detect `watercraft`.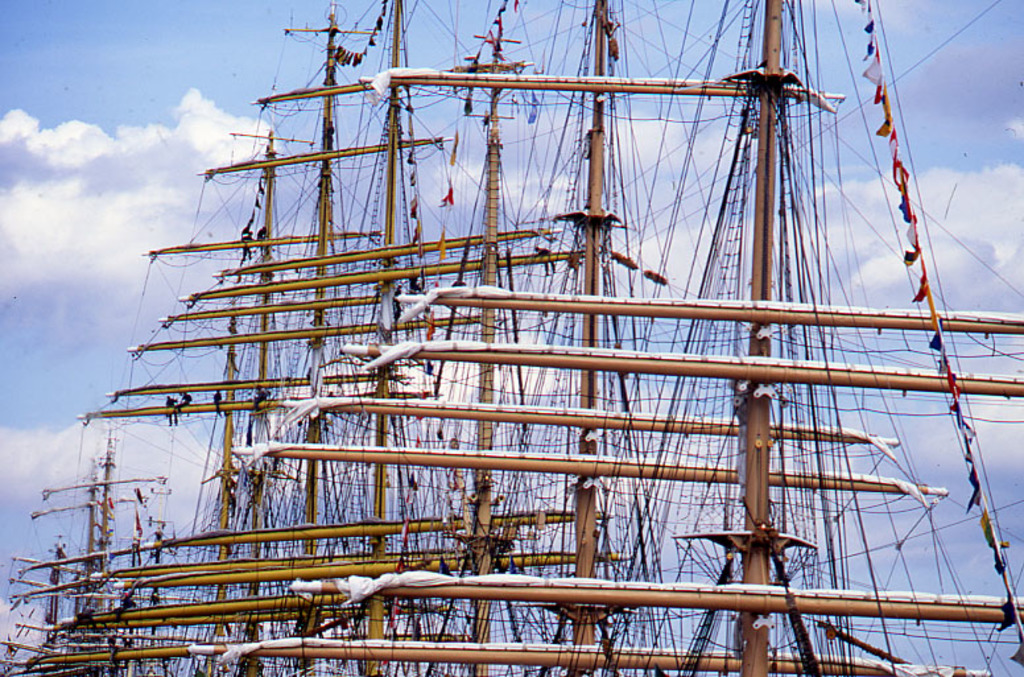
Detected at Rect(37, 0, 1023, 676).
